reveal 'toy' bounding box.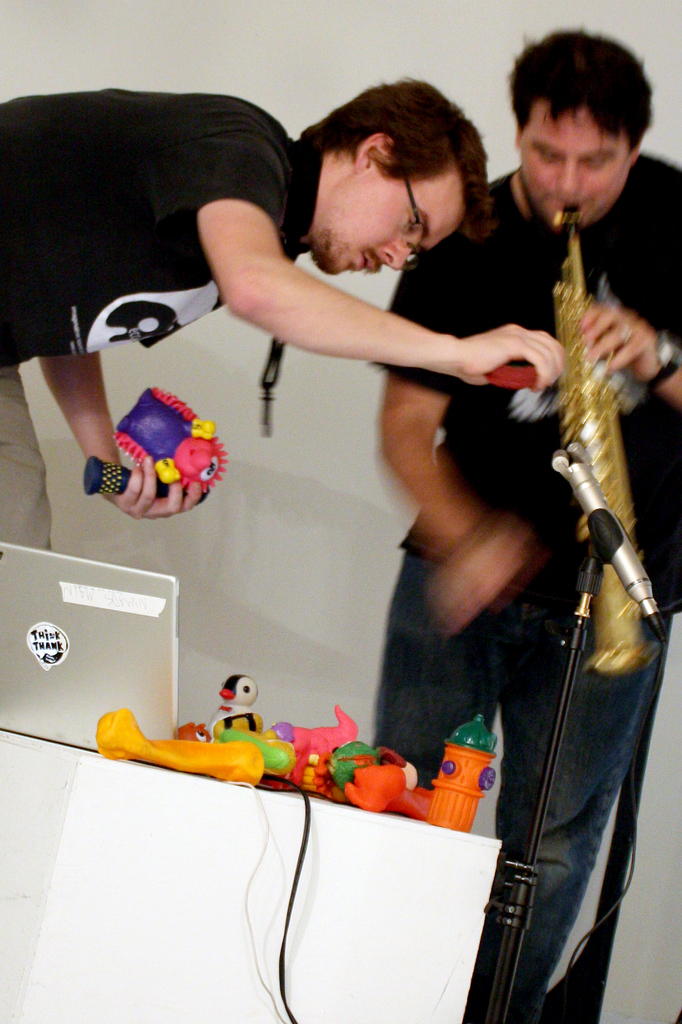
Revealed: detection(263, 701, 363, 799).
